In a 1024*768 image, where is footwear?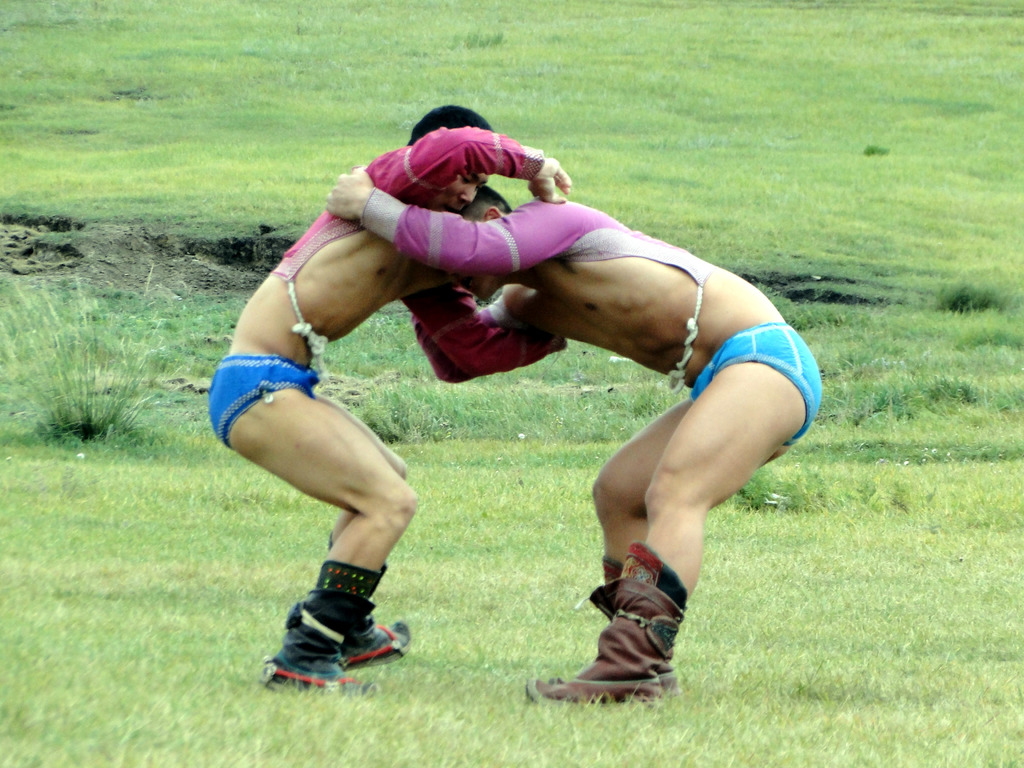
[left=337, top=607, right=412, bottom=664].
